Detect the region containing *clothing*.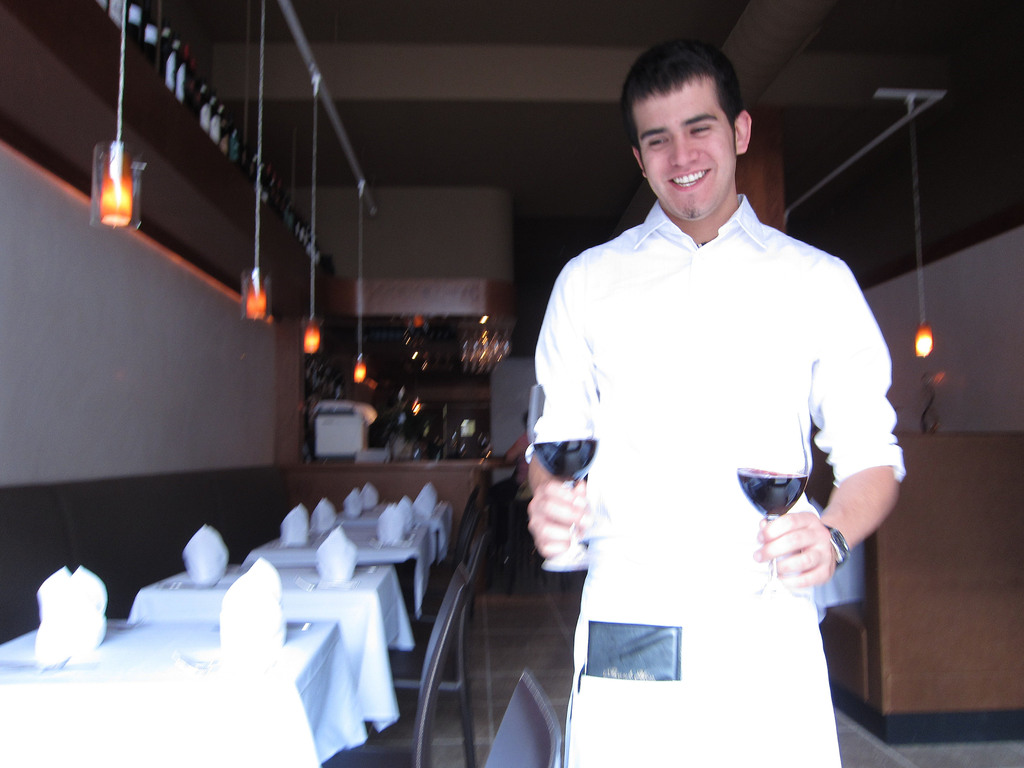
[523, 175, 877, 717].
